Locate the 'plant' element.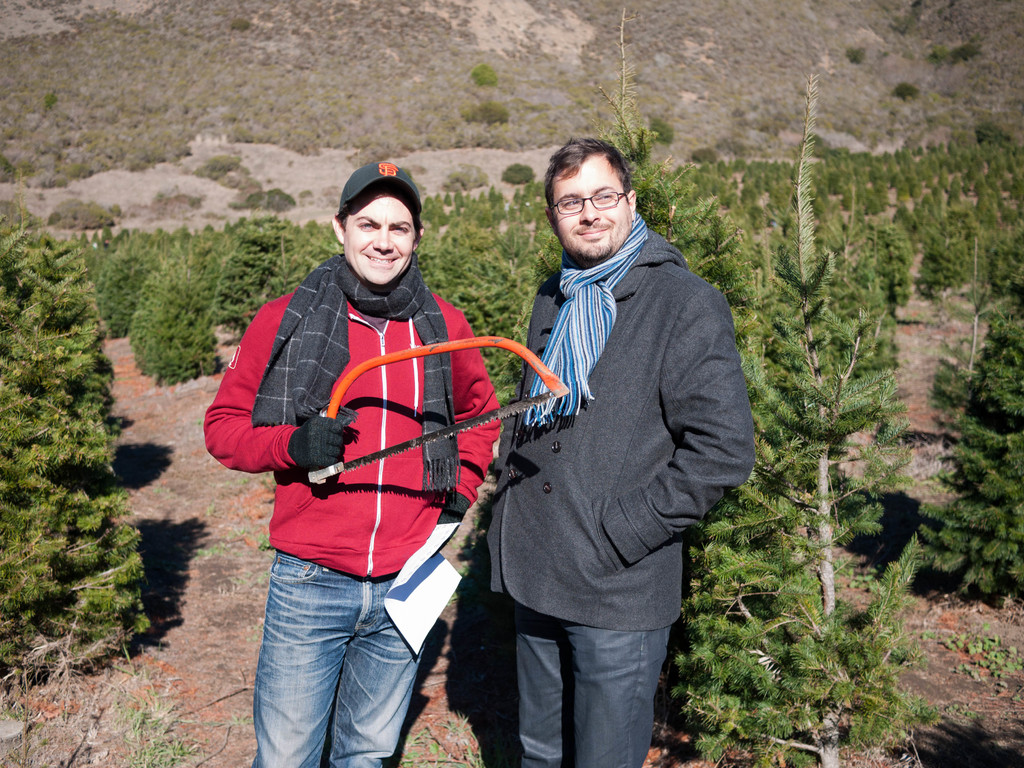
Element bbox: Rect(845, 41, 868, 63).
